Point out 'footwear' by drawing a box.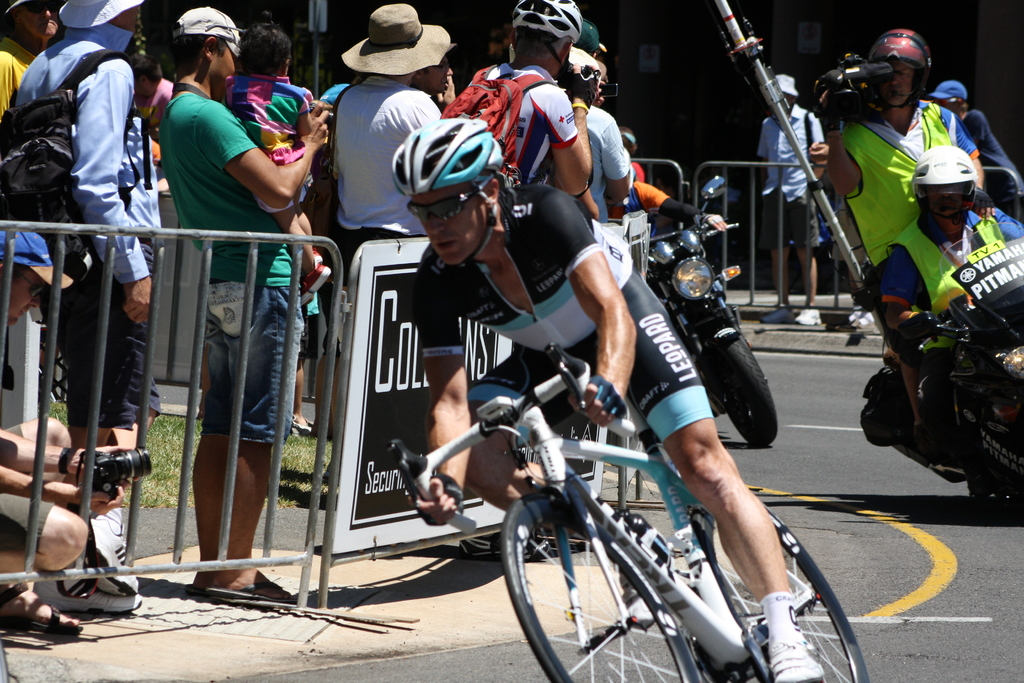
x1=205 y1=566 x2=305 y2=605.
